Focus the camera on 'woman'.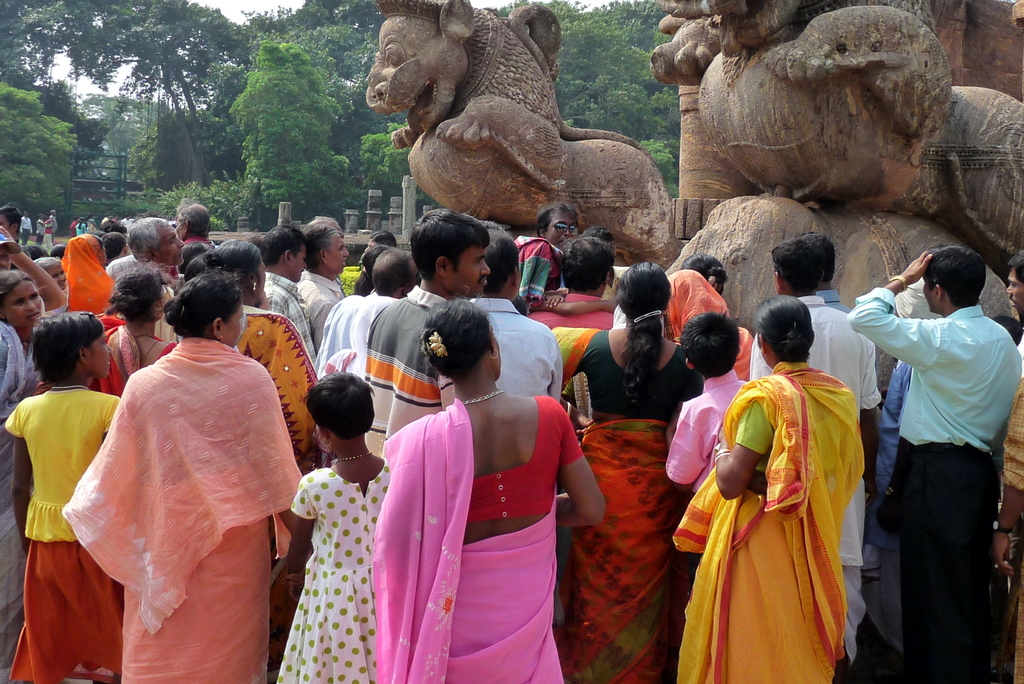
Focus region: crop(82, 267, 176, 402).
